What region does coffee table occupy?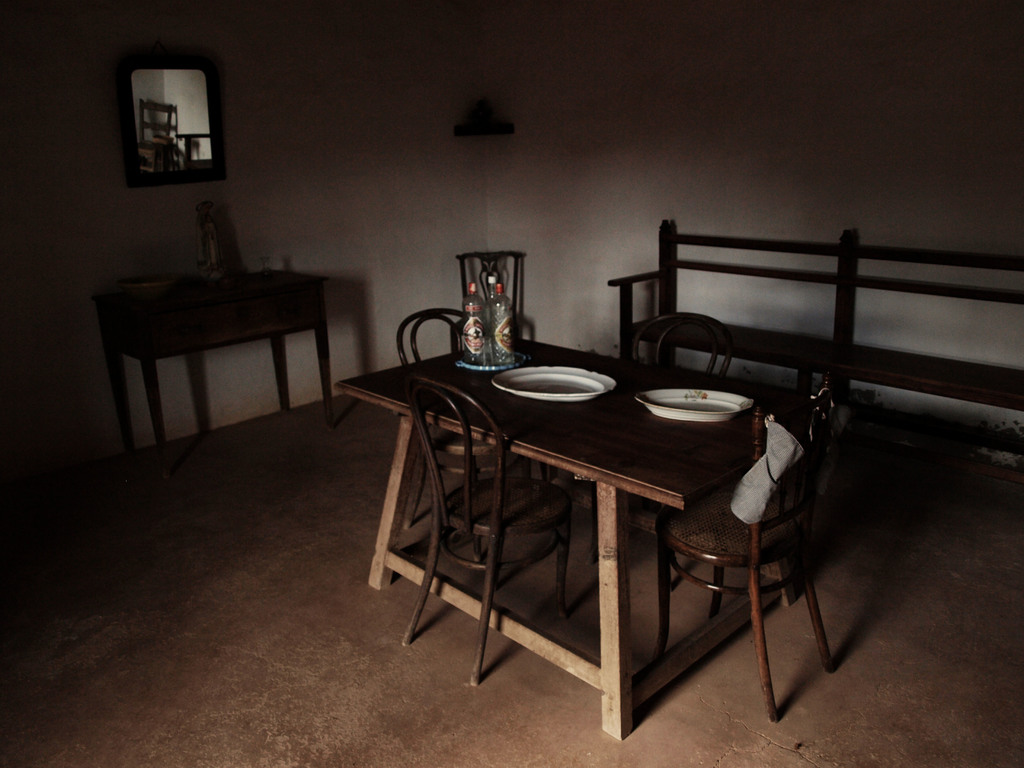
BBox(335, 336, 810, 738).
